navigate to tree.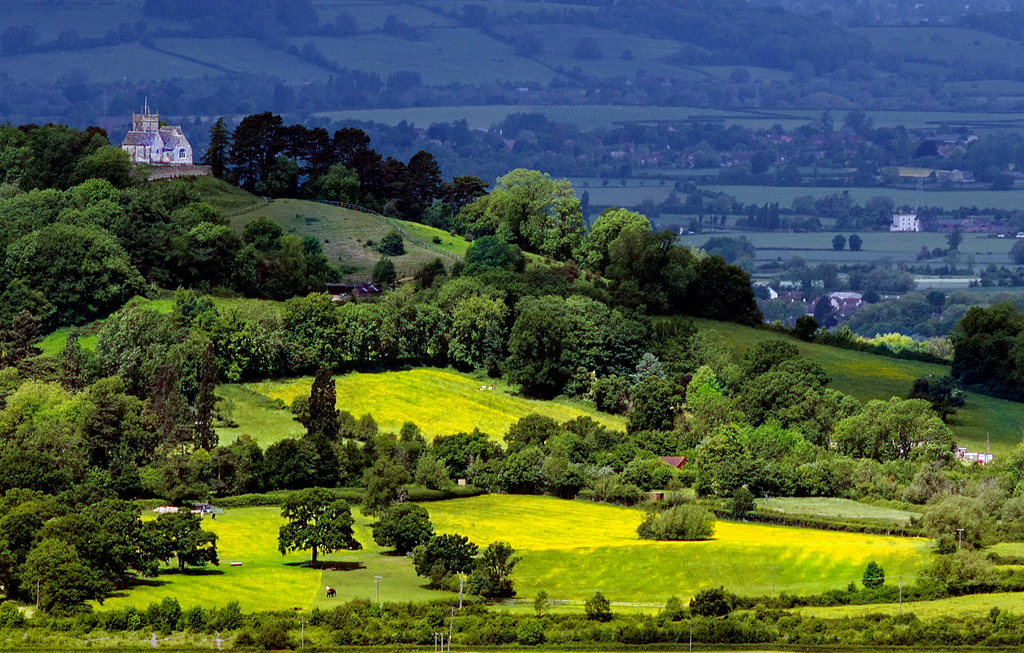
Navigation target: Rect(687, 588, 733, 617).
